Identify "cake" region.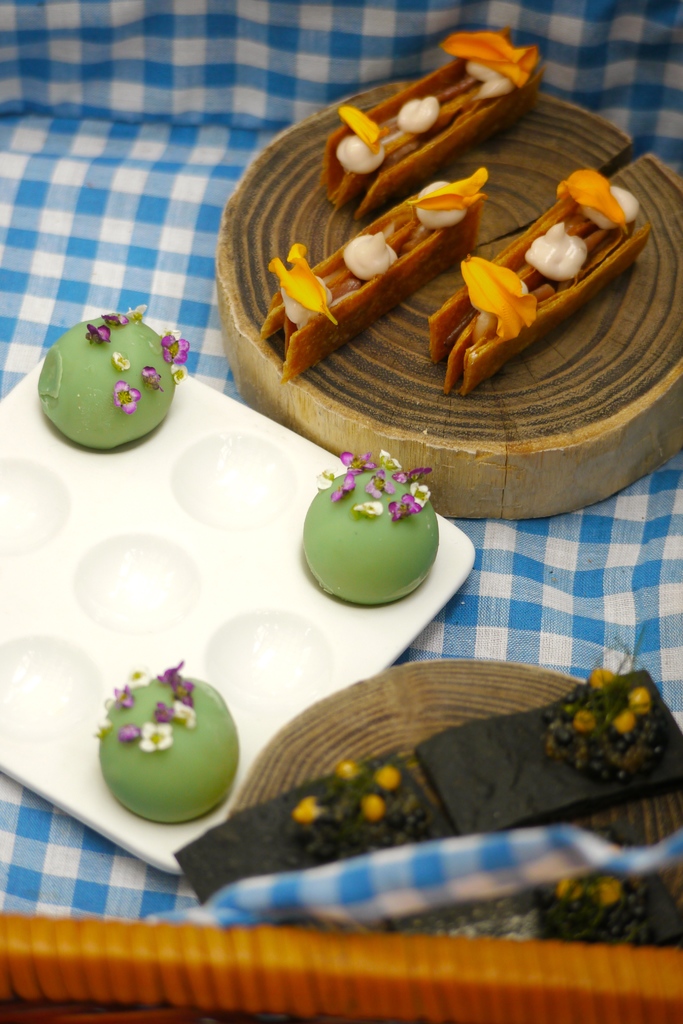
Region: pyautogui.locateOnScreen(418, 667, 682, 831).
